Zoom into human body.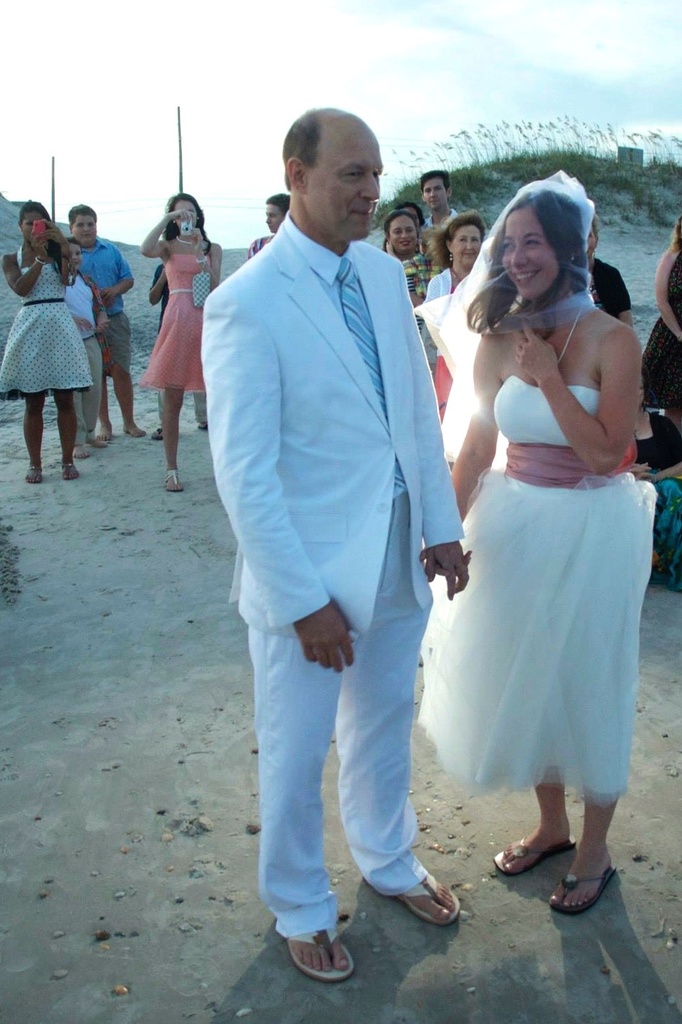
Zoom target: [138,193,221,491].
